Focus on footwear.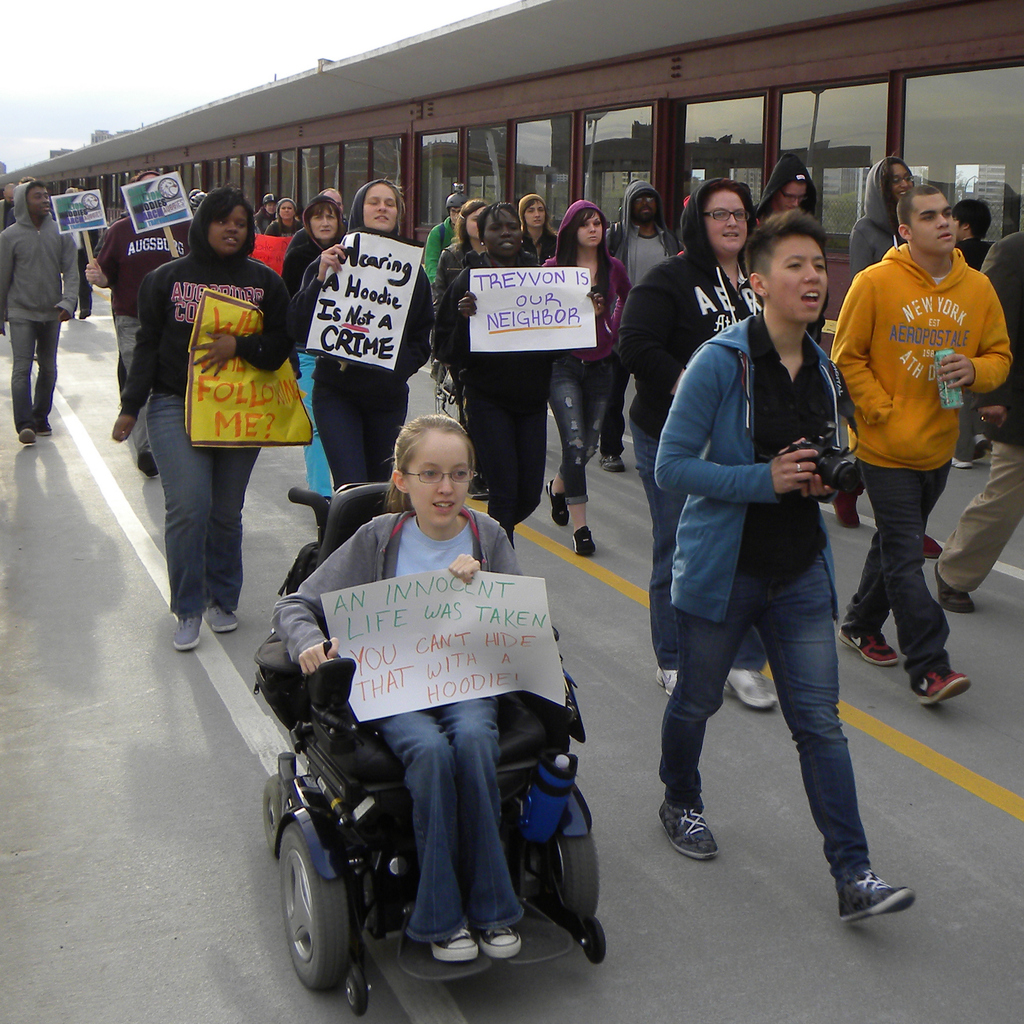
Focused at 205:601:239:634.
